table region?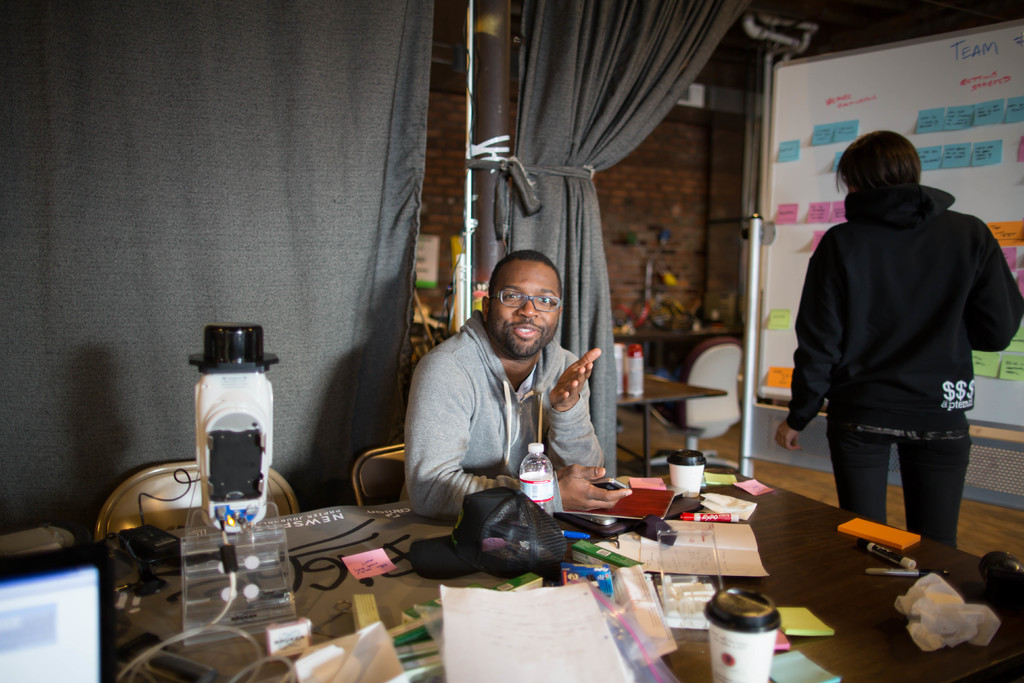
select_region(617, 325, 728, 367)
